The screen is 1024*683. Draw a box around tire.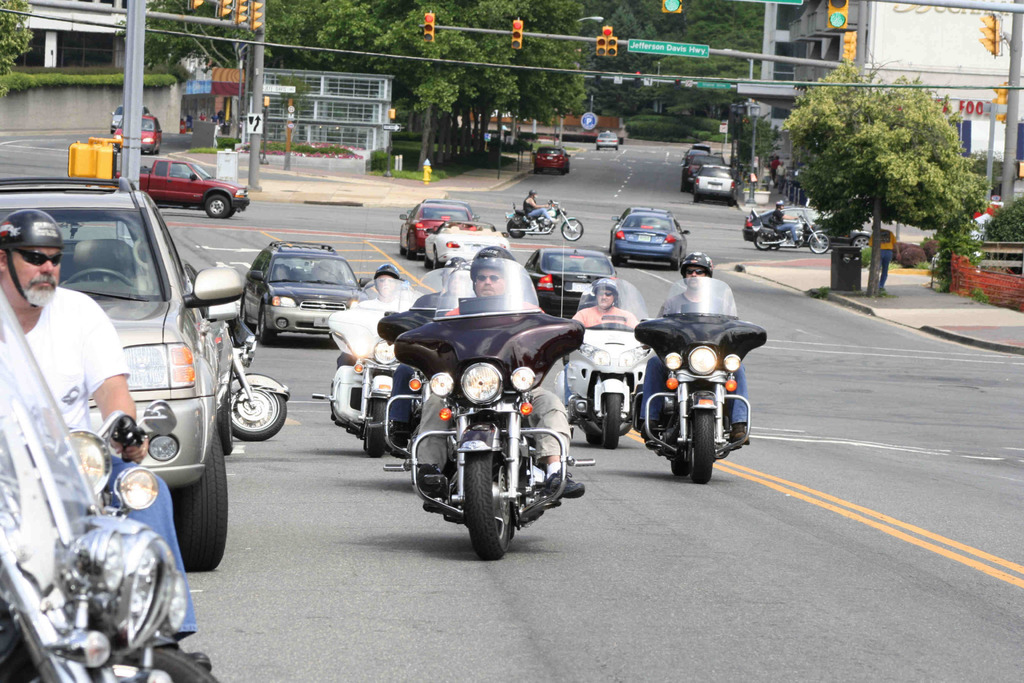
rect(230, 384, 291, 441).
